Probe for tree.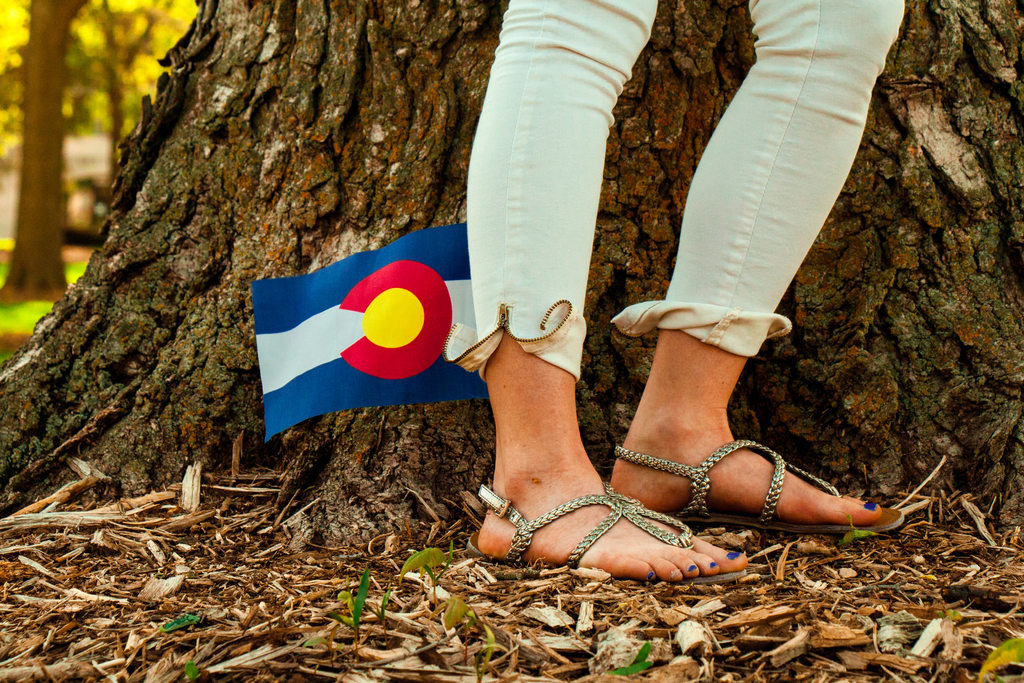
Probe result: BBox(0, 0, 89, 299).
